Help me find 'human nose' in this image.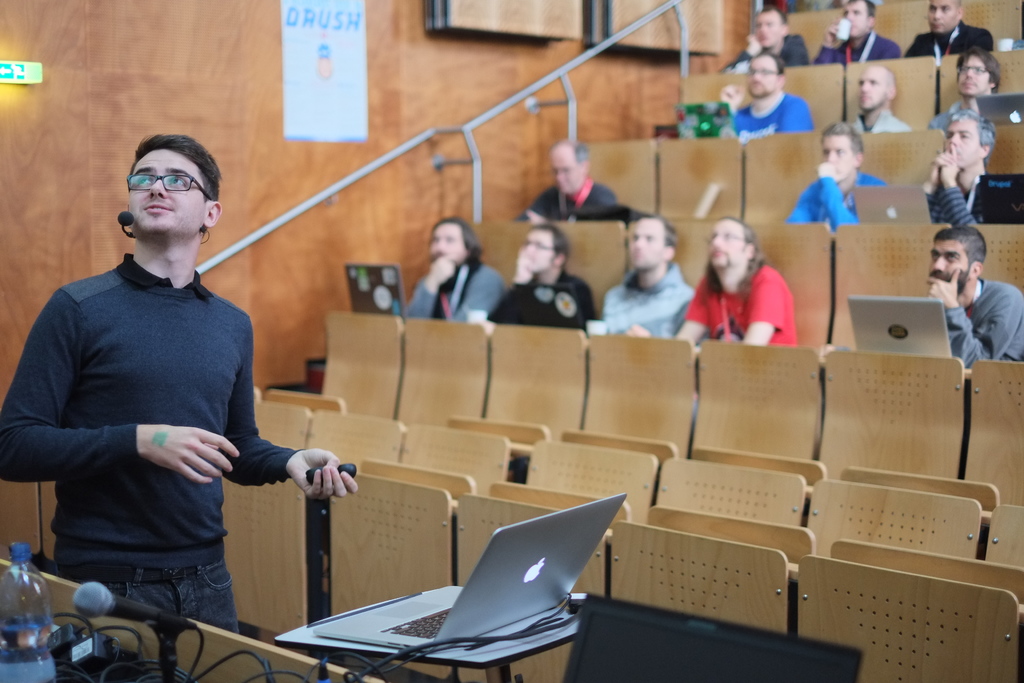
Found it: (x1=862, y1=80, x2=870, y2=91).
